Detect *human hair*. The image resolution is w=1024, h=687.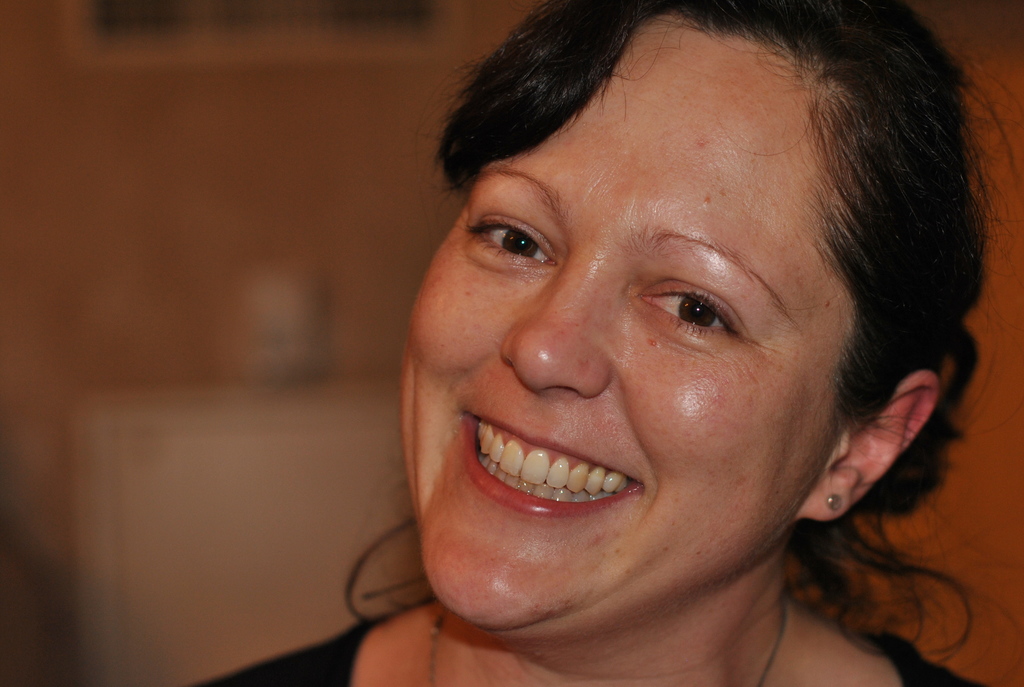
{"x1": 396, "y1": 0, "x2": 977, "y2": 634}.
